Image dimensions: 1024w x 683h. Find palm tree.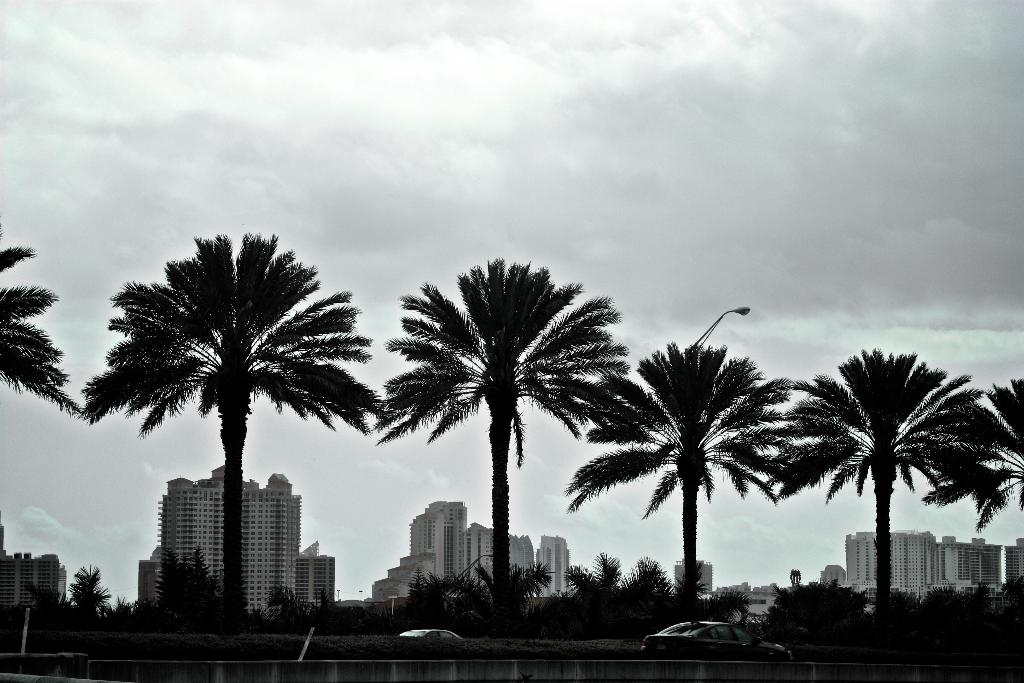
(x1=107, y1=229, x2=339, y2=611).
